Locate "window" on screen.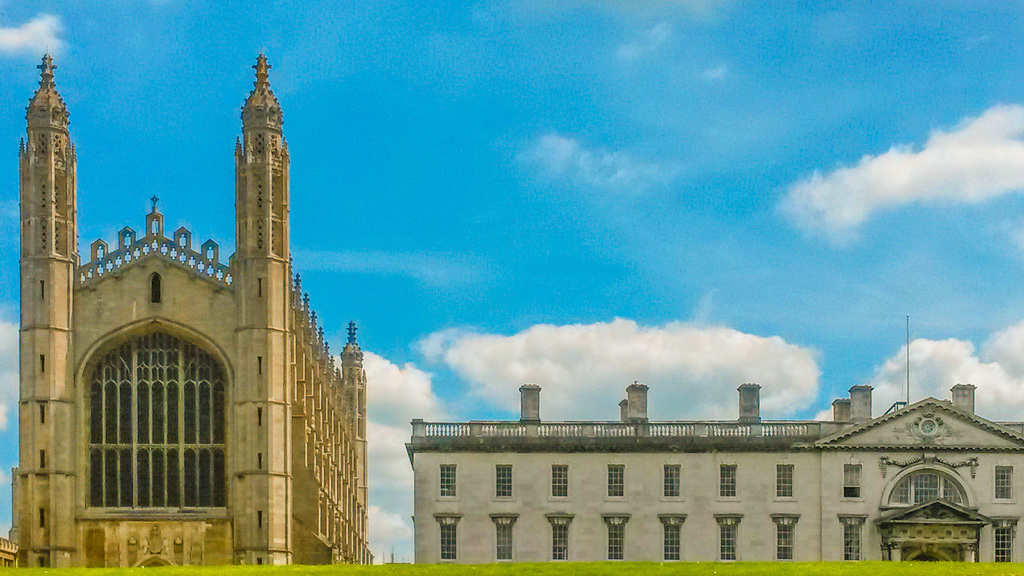
On screen at locate(547, 516, 578, 566).
